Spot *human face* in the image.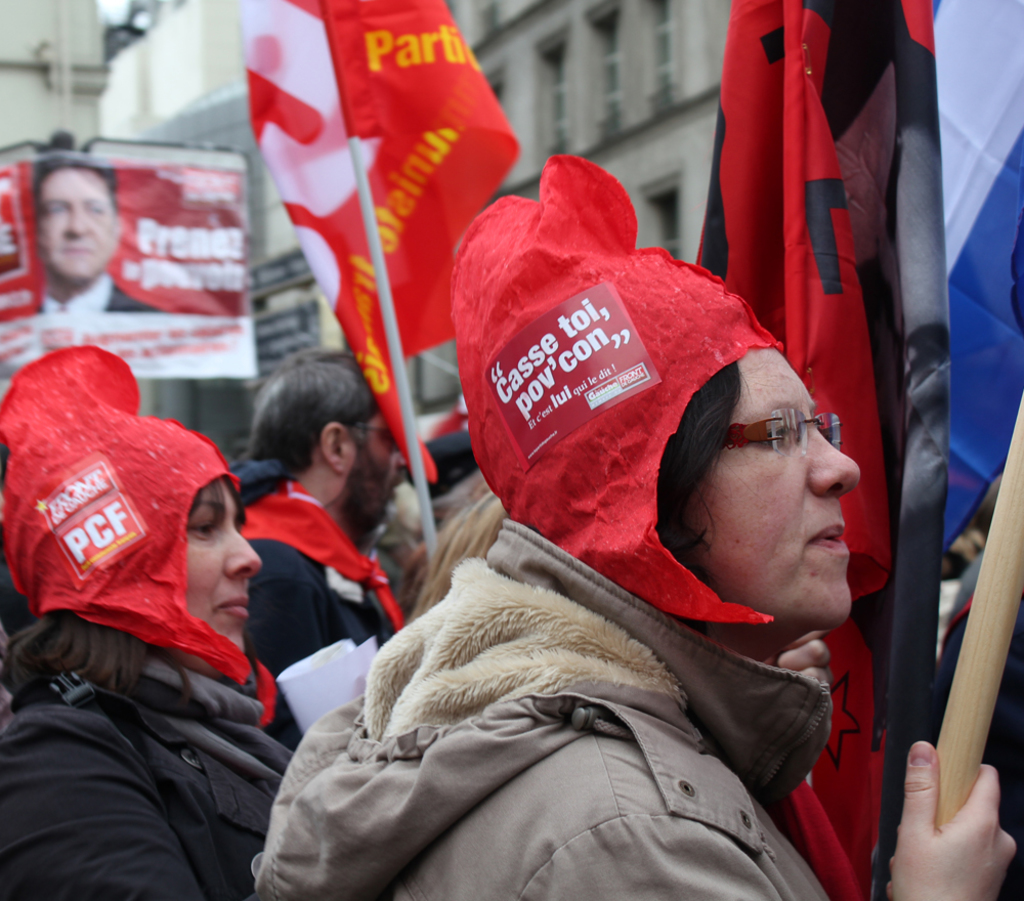
*human face* found at 344, 405, 413, 525.
